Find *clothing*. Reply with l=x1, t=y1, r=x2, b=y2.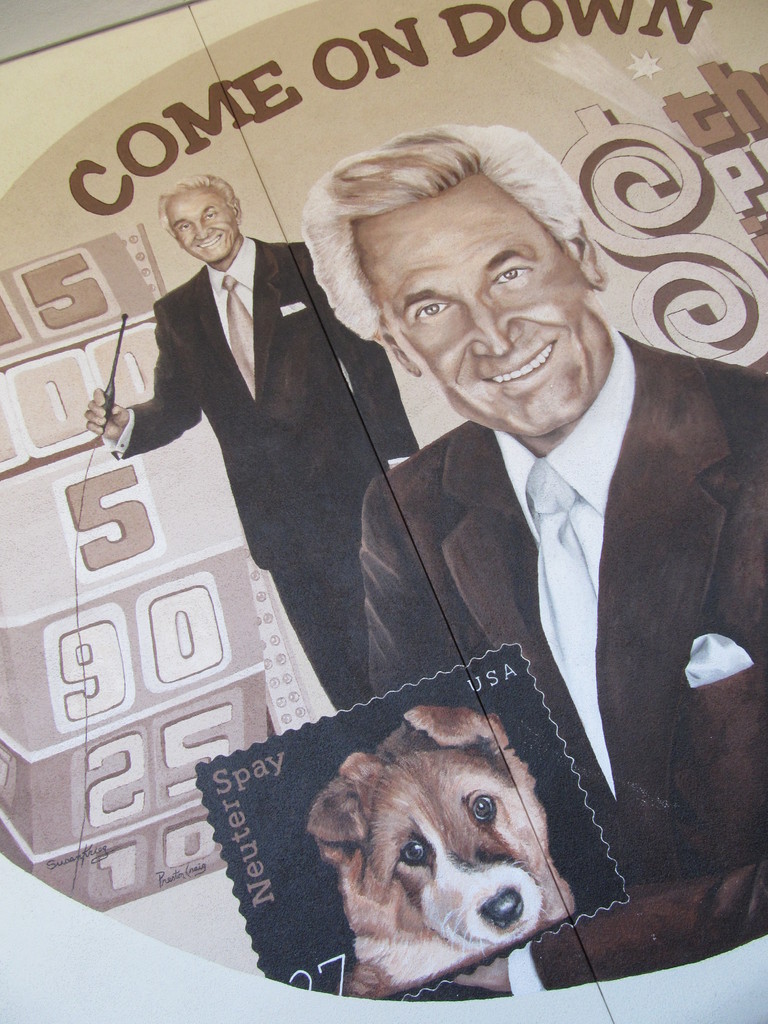
l=327, t=296, r=742, b=947.
